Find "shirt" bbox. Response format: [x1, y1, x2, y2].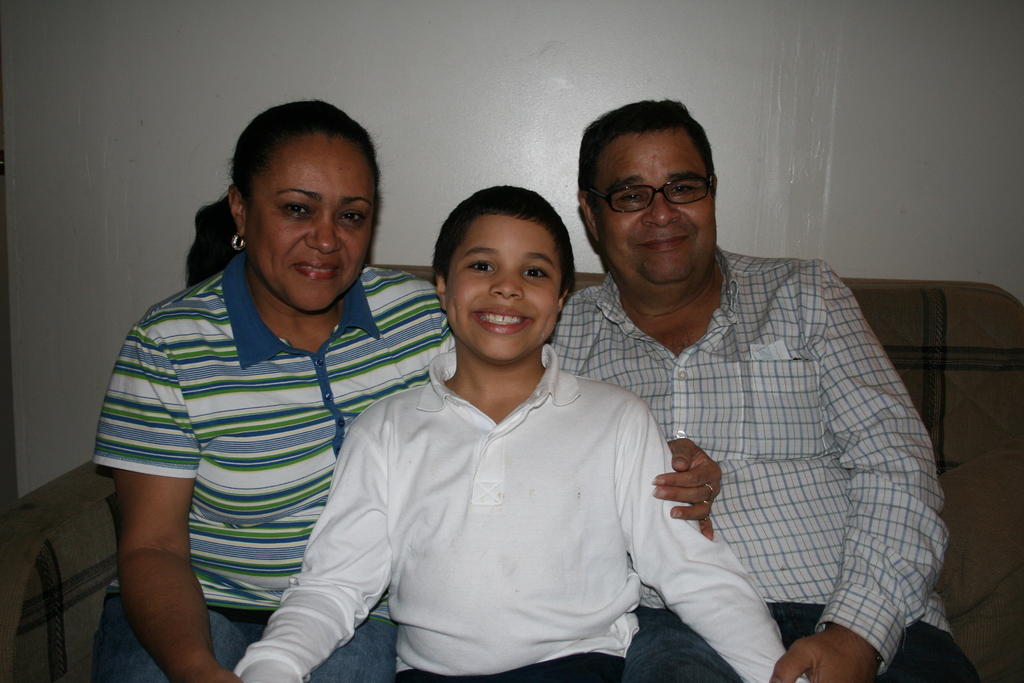
[549, 243, 955, 678].
